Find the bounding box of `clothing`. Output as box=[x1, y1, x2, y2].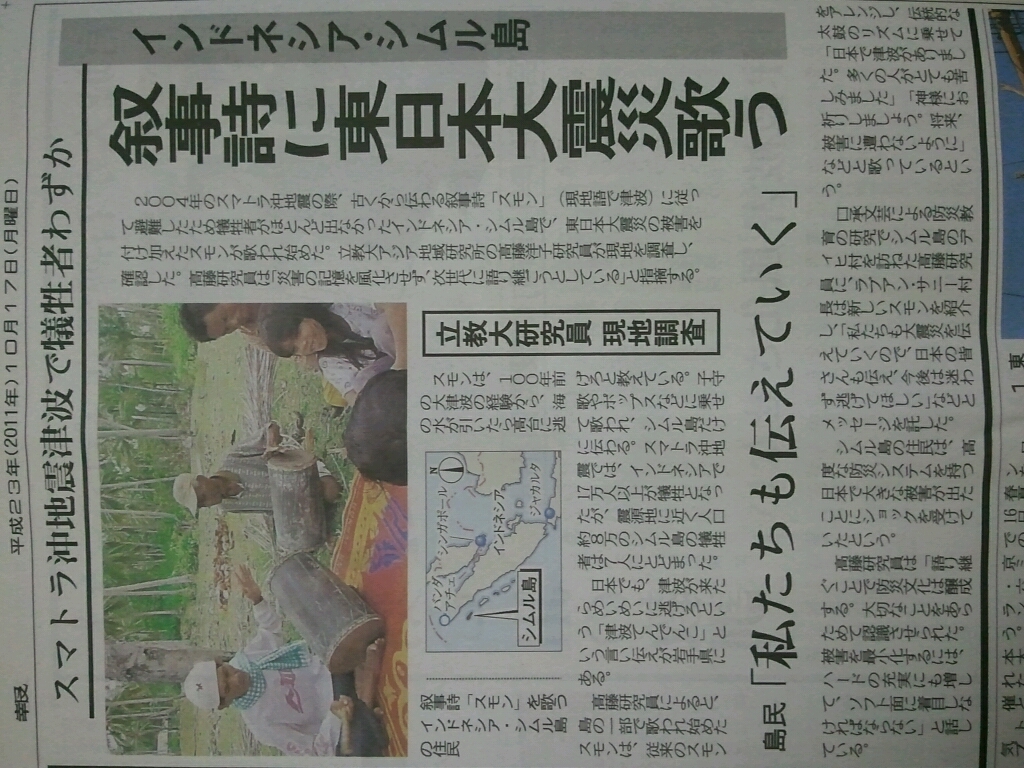
box=[238, 597, 358, 757].
